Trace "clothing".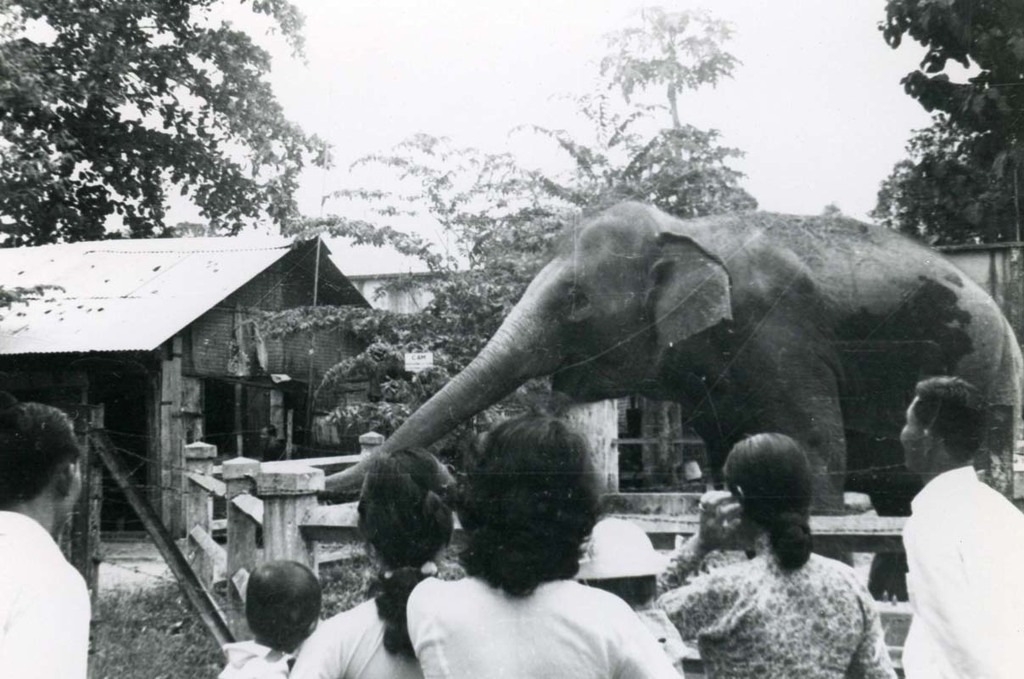
Traced to {"x1": 294, "y1": 598, "x2": 429, "y2": 678}.
